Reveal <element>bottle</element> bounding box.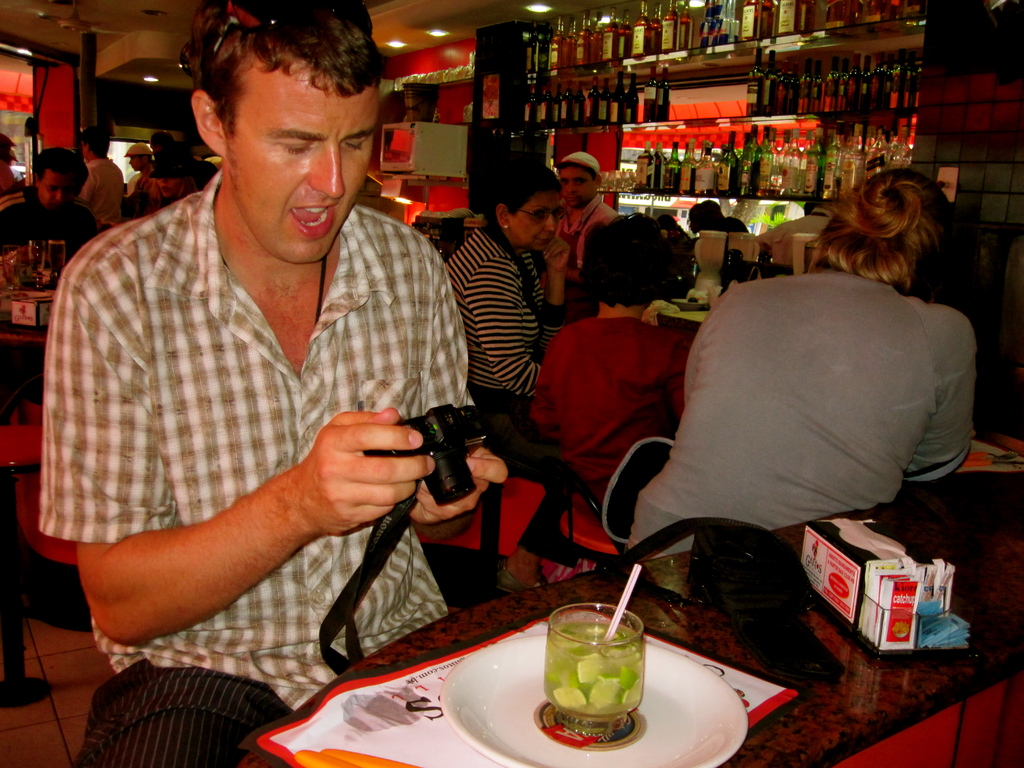
Revealed: 596 64 616 132.
